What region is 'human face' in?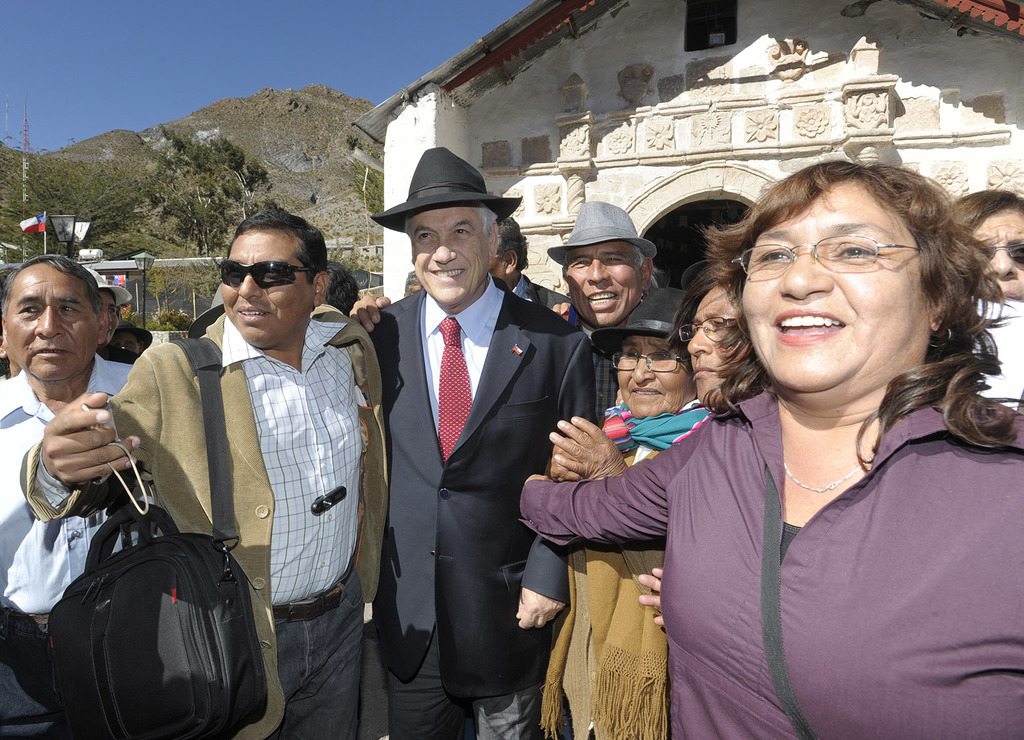
<box>740,184,924,391</box>.
